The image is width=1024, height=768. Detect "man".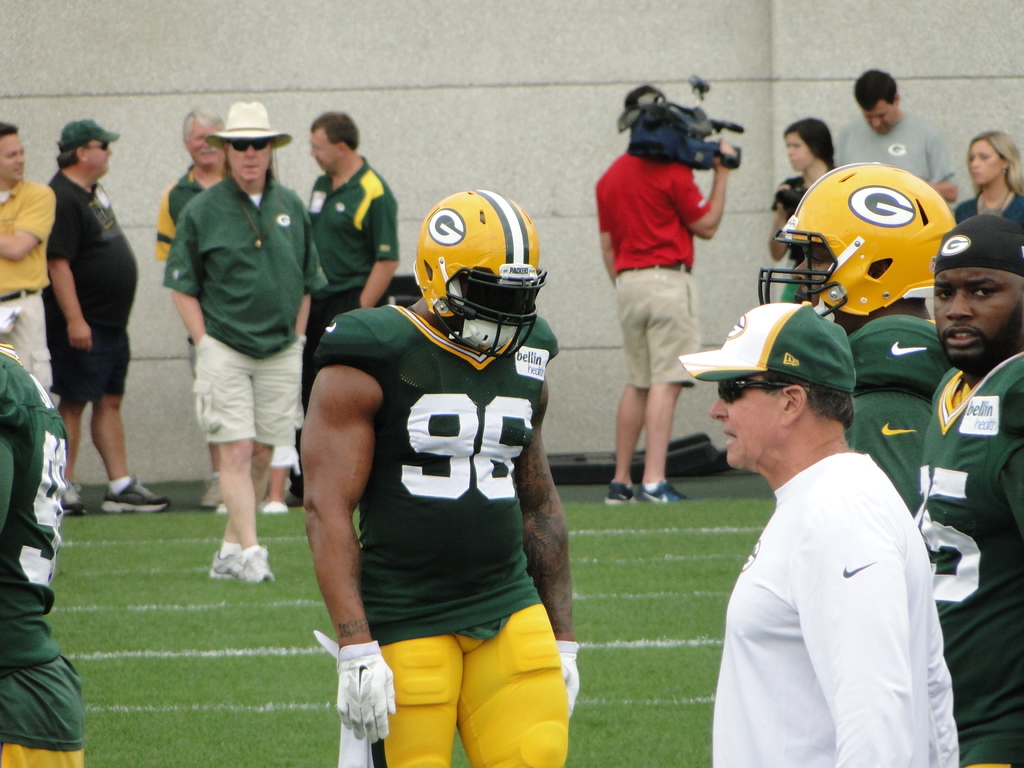
Detection: <region>292, 108, 399, 505</region>.
